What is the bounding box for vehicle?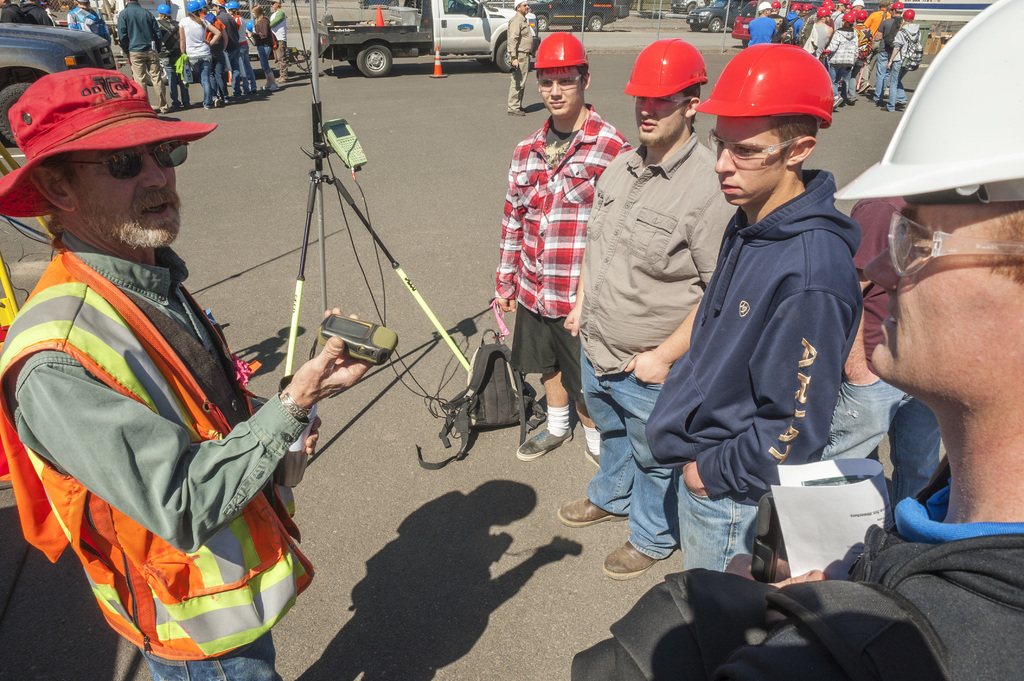
(x1=525, y1=0, x2=620, y2=33).
